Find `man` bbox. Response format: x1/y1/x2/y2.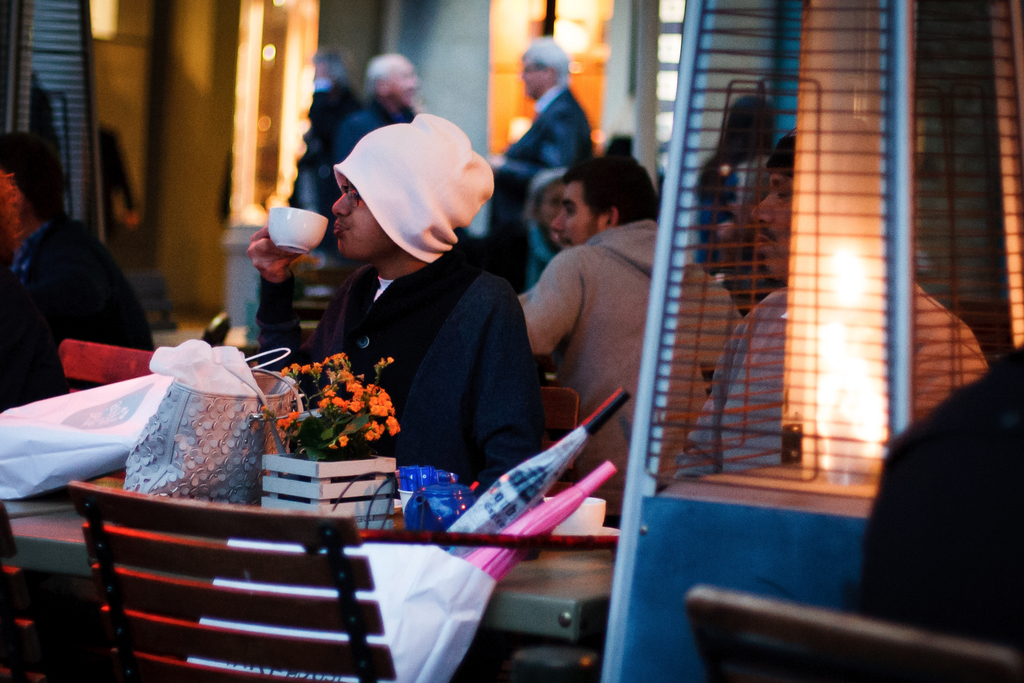
257/115/548/473.
